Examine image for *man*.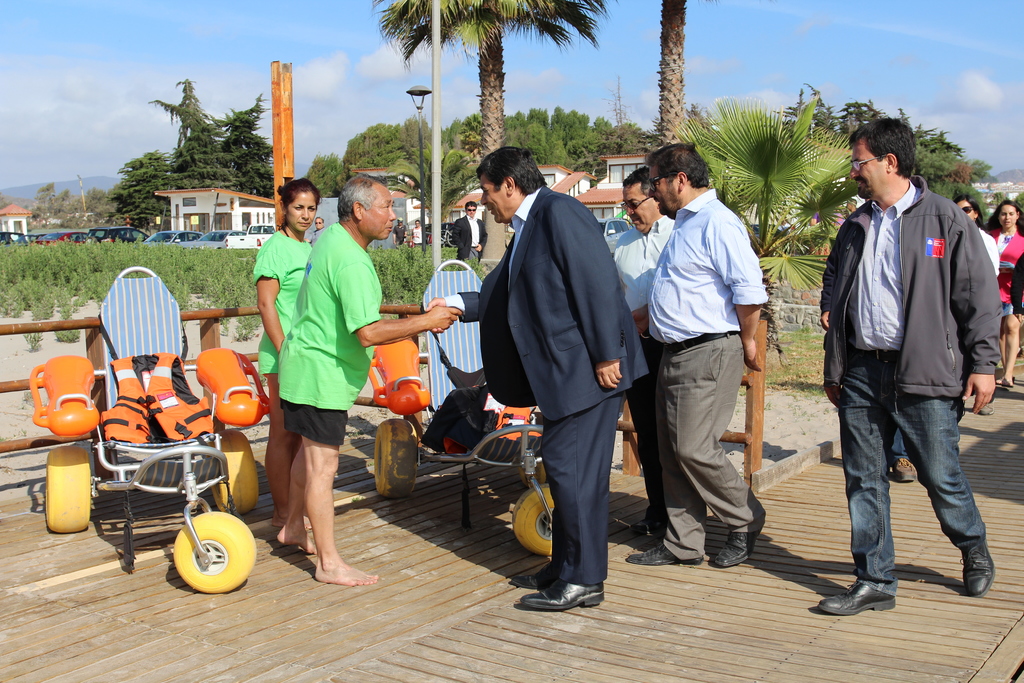
Examination result: [812,135,1011,623].
